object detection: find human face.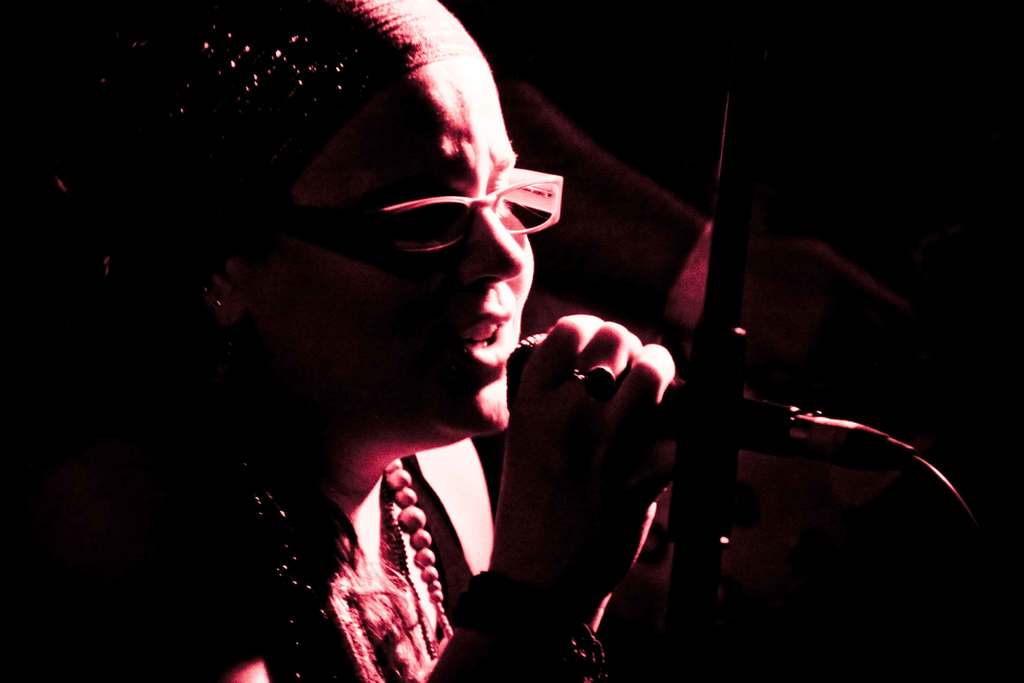
{"left": 248, "top": 55, "right": 536, "bottom": 434}.
